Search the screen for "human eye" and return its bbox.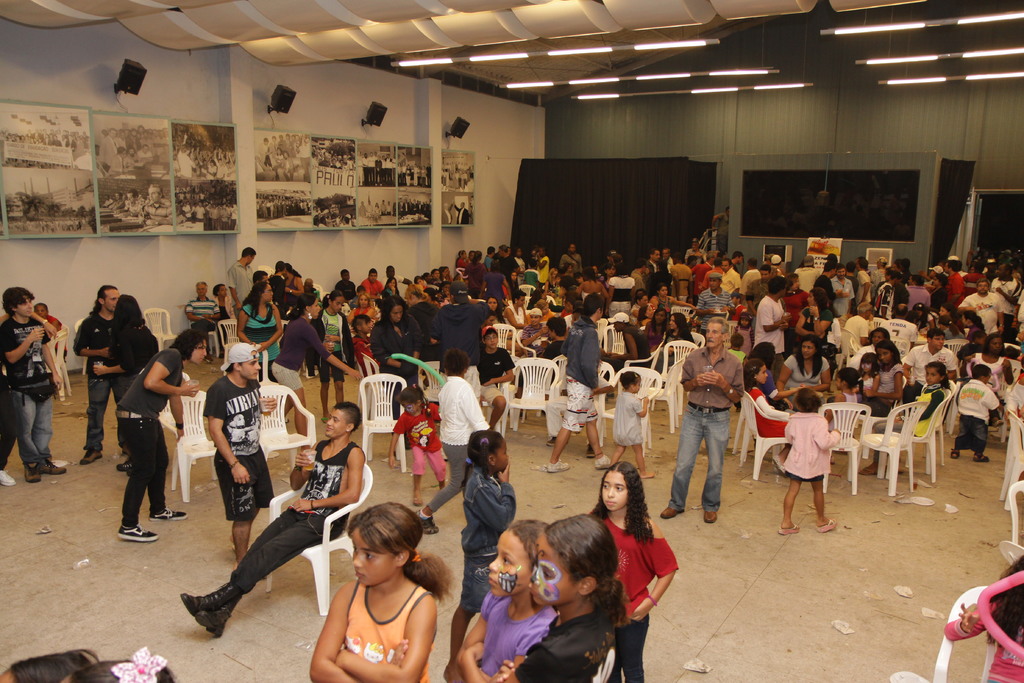
Found: 616:484:625:493.
